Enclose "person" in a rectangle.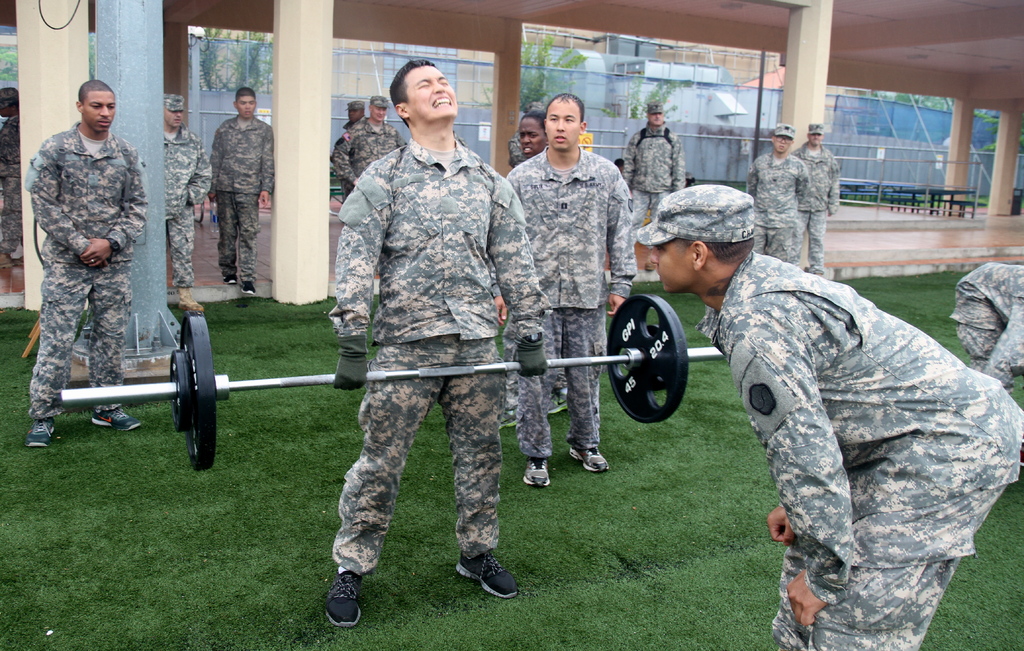
<box>329,93,419,198</box>.
